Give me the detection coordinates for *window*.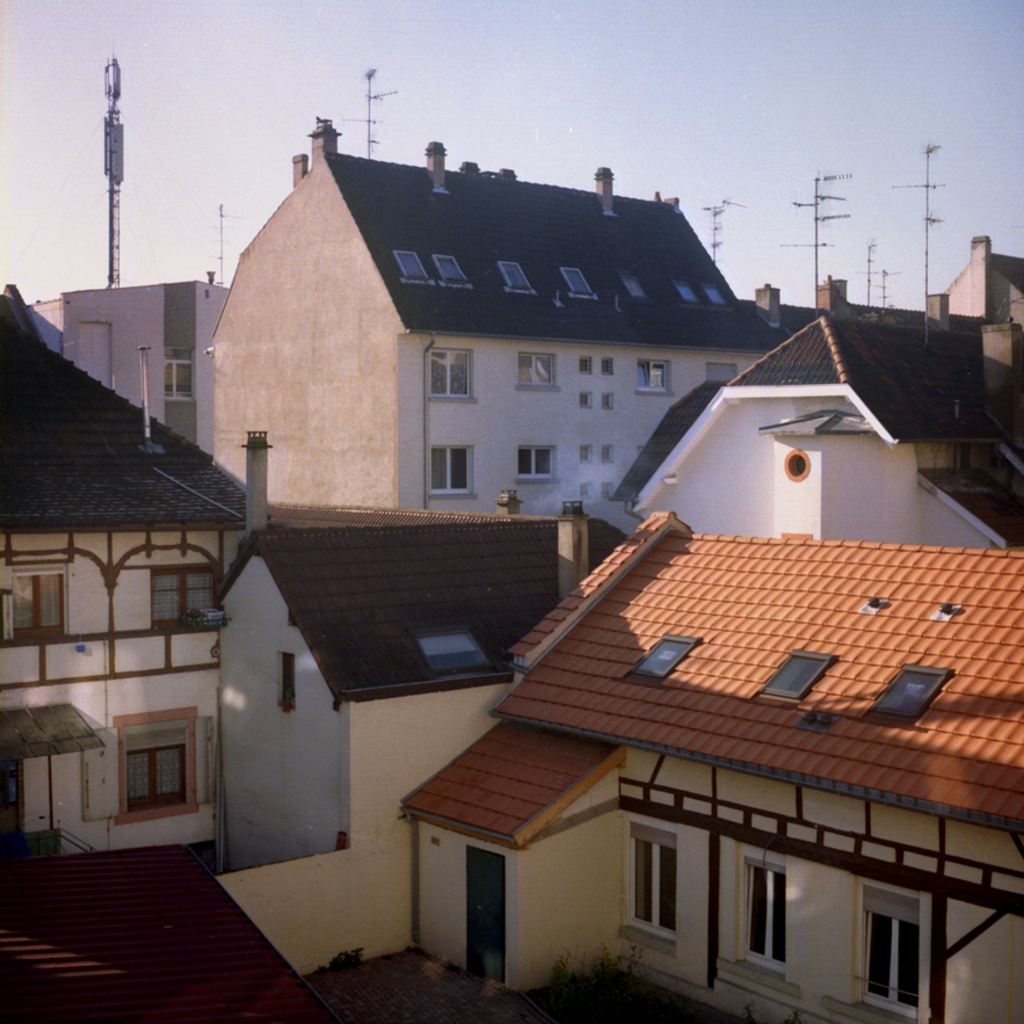
bbox=(702, 276, 722, 303).
